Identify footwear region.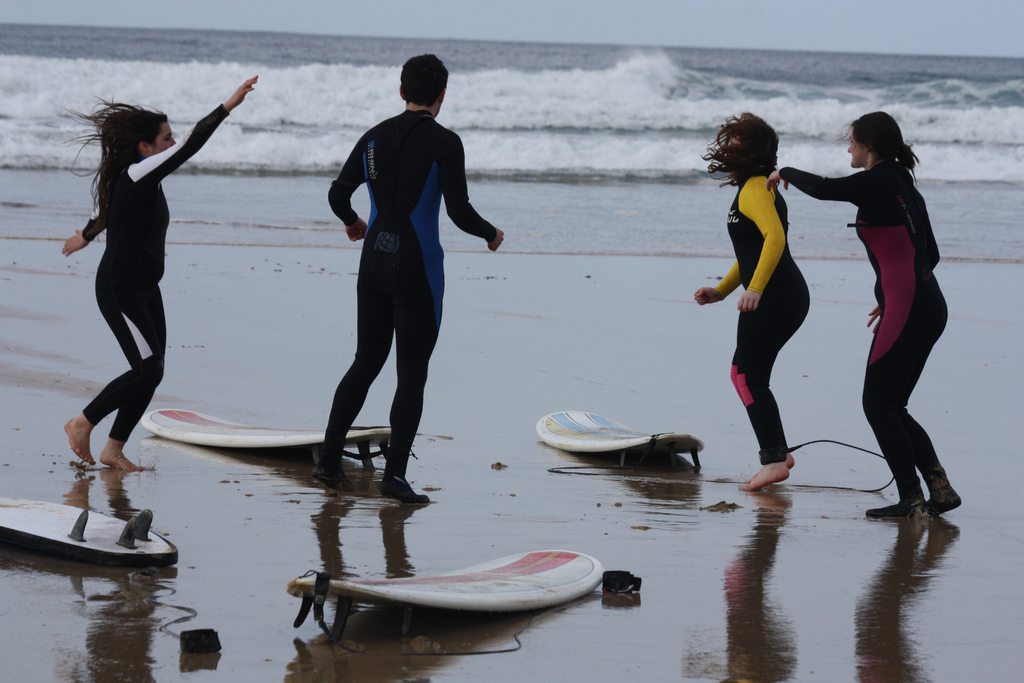
Region: region(374, 479, 432, 507).
